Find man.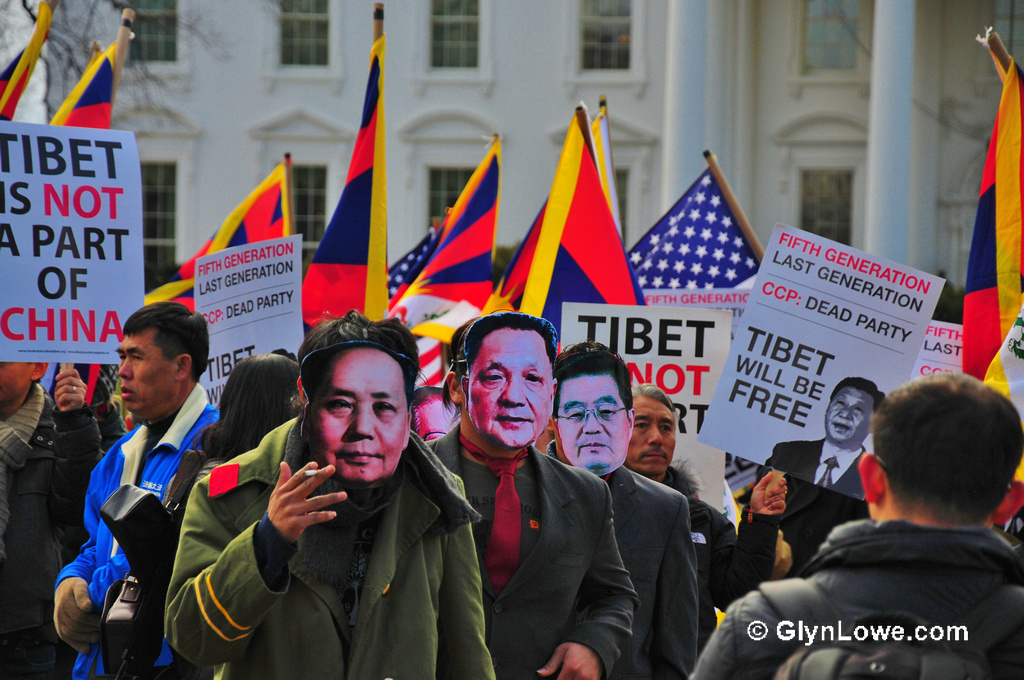
159:304:495:679.
